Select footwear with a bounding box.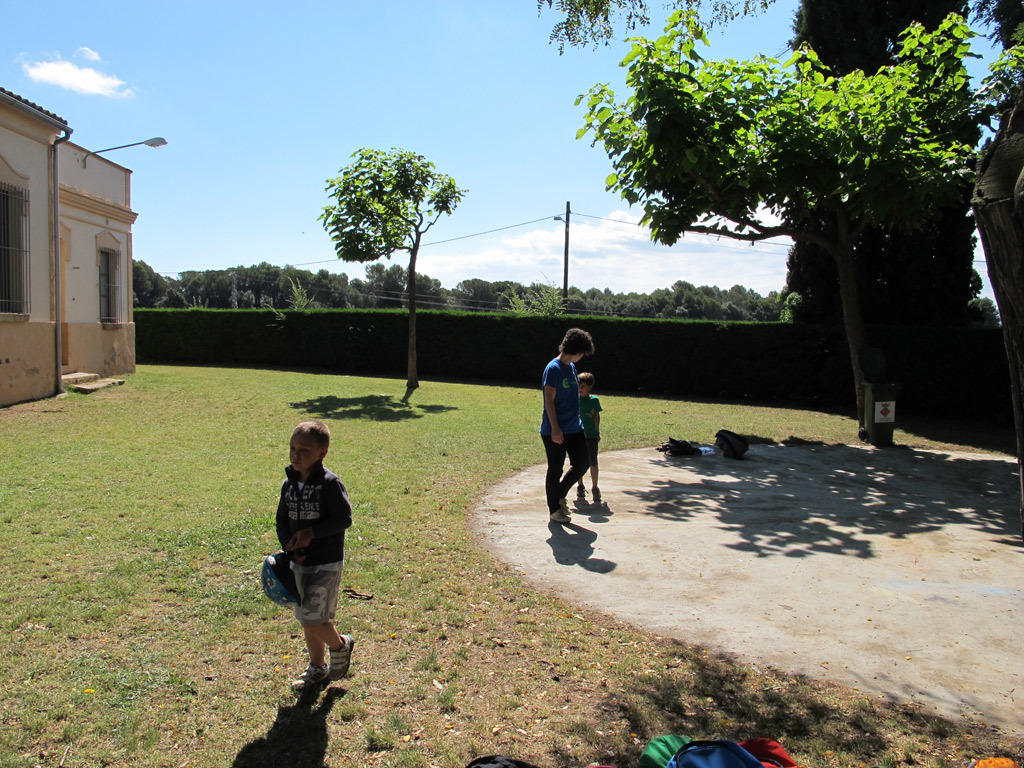
{"x1": 551, "y1": 506, "x2": 568, "y2": 523}.
